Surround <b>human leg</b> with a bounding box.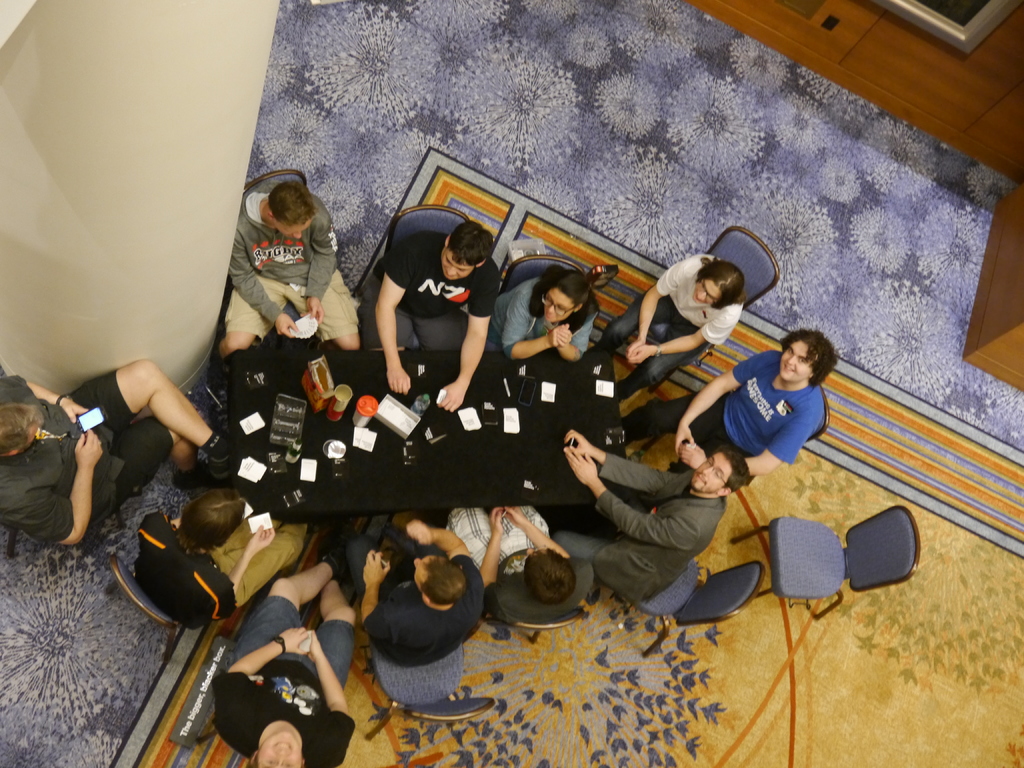
{"left": 413, "top": 301, "right": 461, "bottom": 342}.
